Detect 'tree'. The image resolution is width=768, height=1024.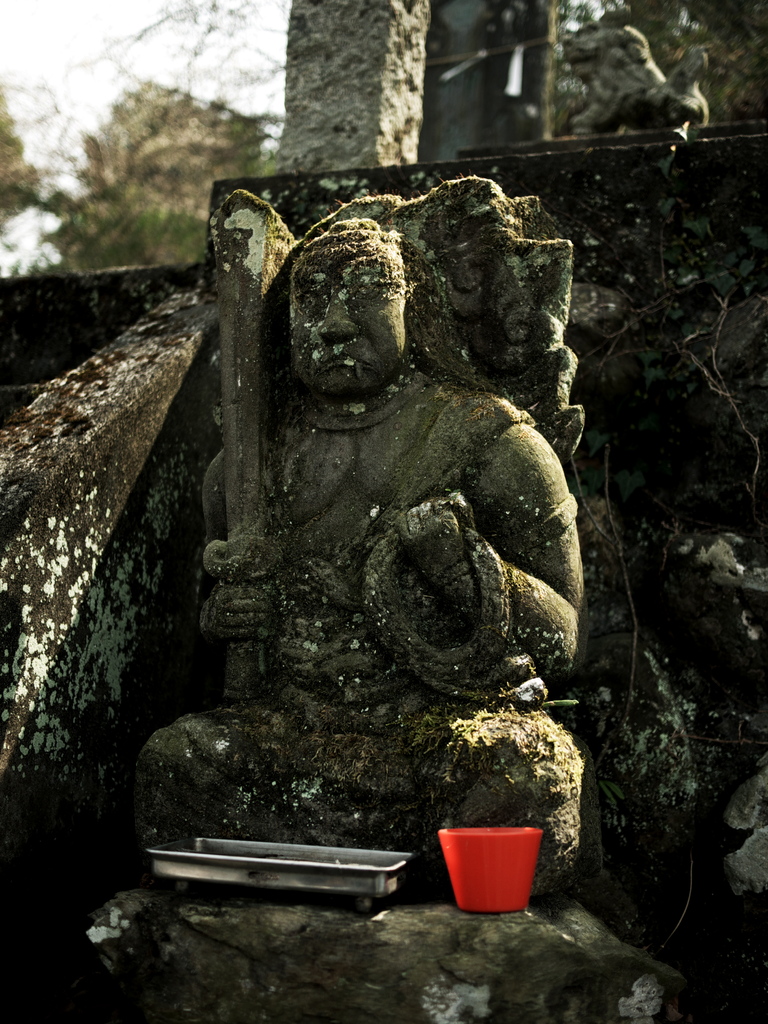
box=[0, 81, 42, 234].
